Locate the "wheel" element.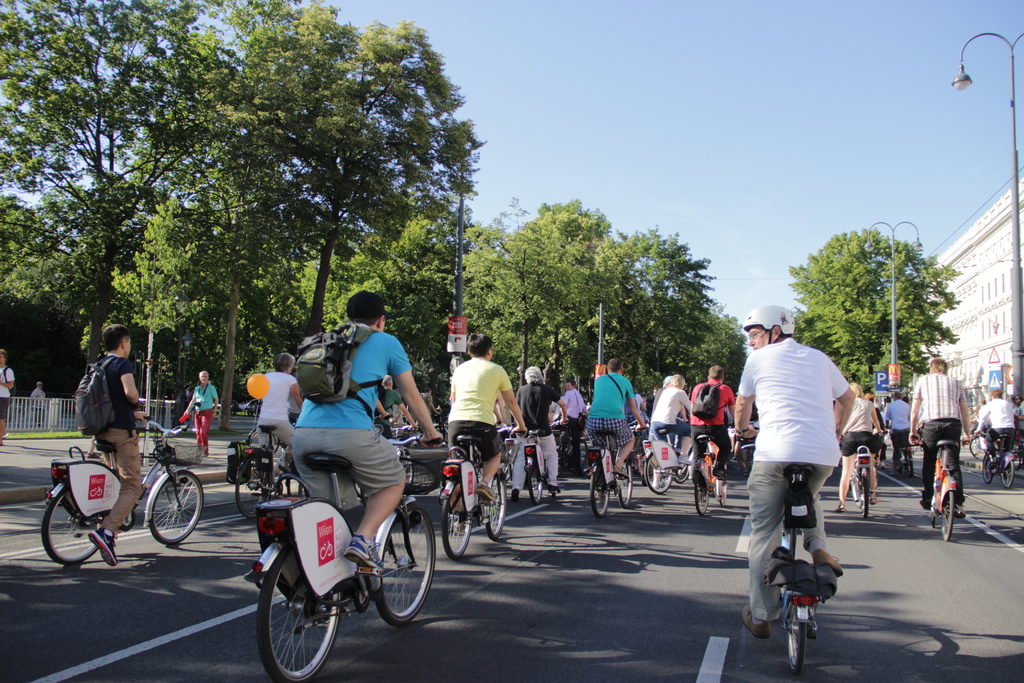
Element bbox: <box>695,472,706,512</box>.
